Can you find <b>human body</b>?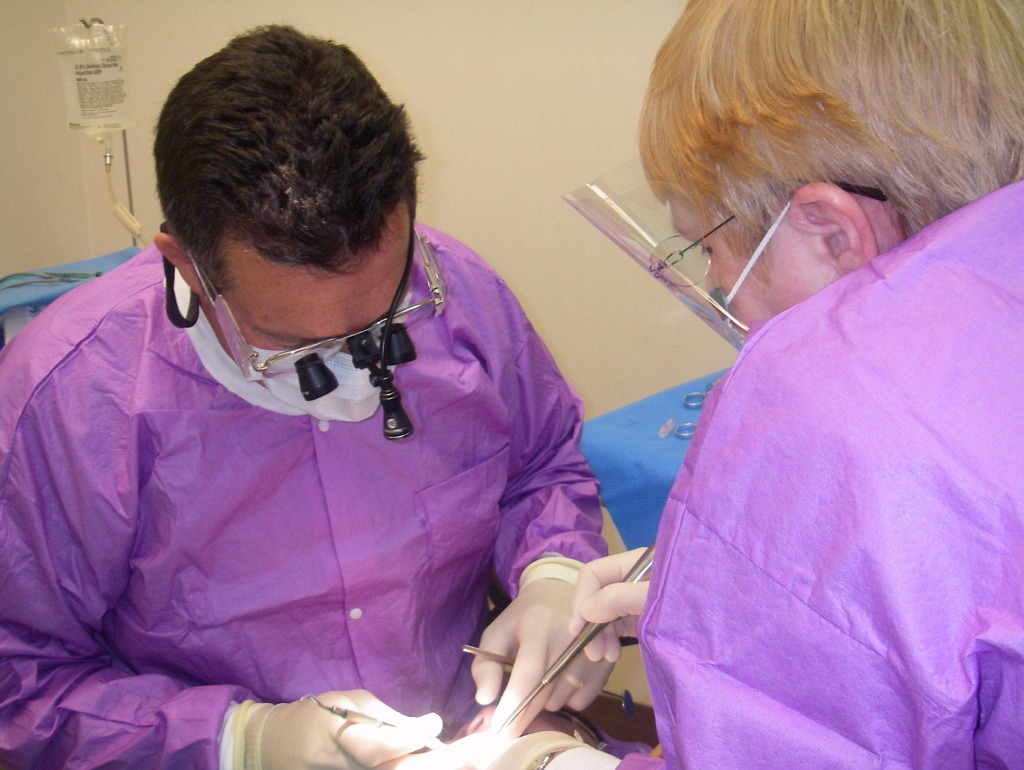
Yes, bounding box: <region>493, 74, 997, 769</region>.
